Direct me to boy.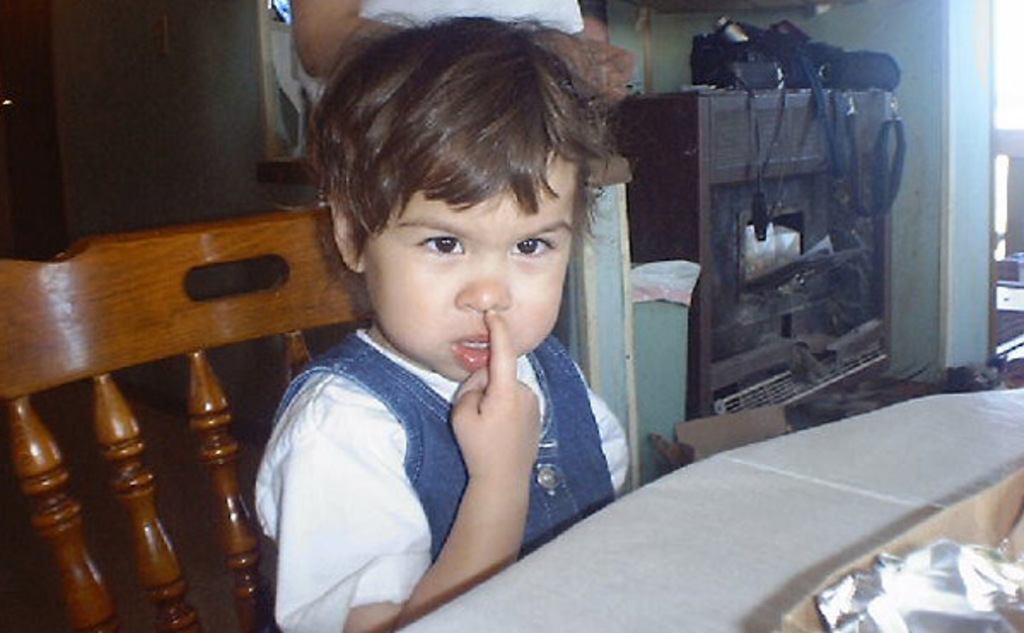
Direction: bbox=[253, 0, 635, 614].
